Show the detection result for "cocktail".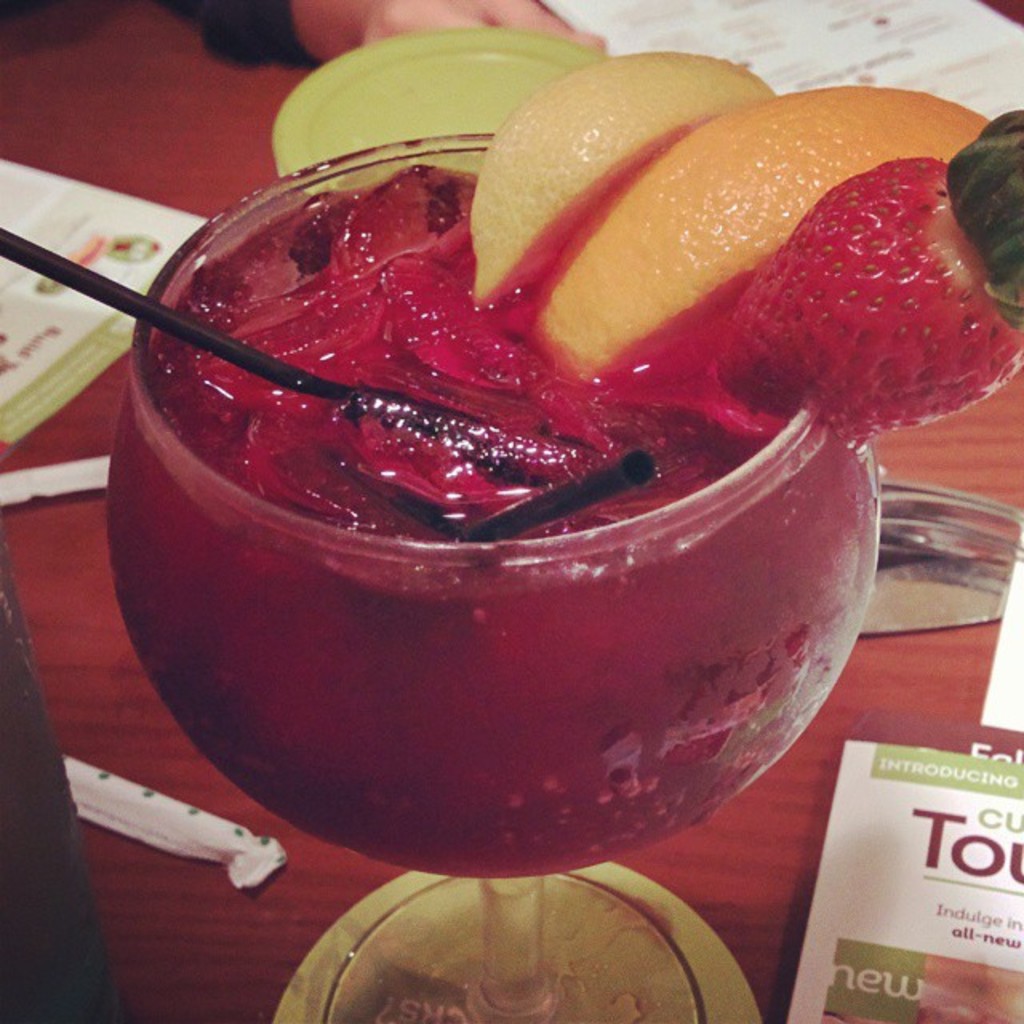
region(26, 8, 984, 870).
